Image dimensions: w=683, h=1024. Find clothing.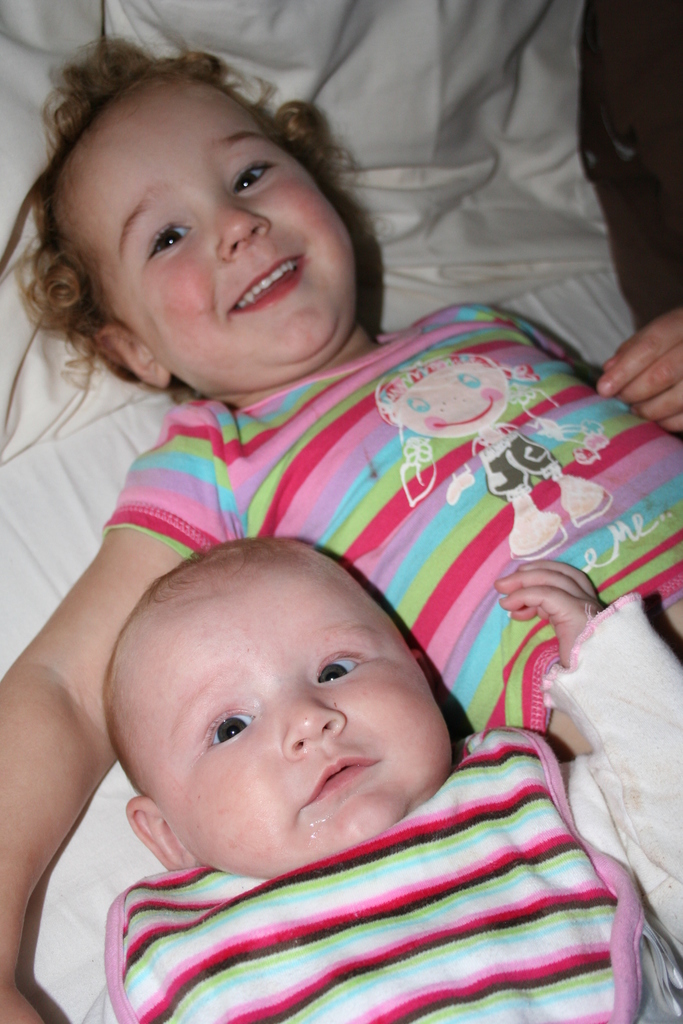
pyautogui.locateOnScreen(100, 301, 682, 777).
